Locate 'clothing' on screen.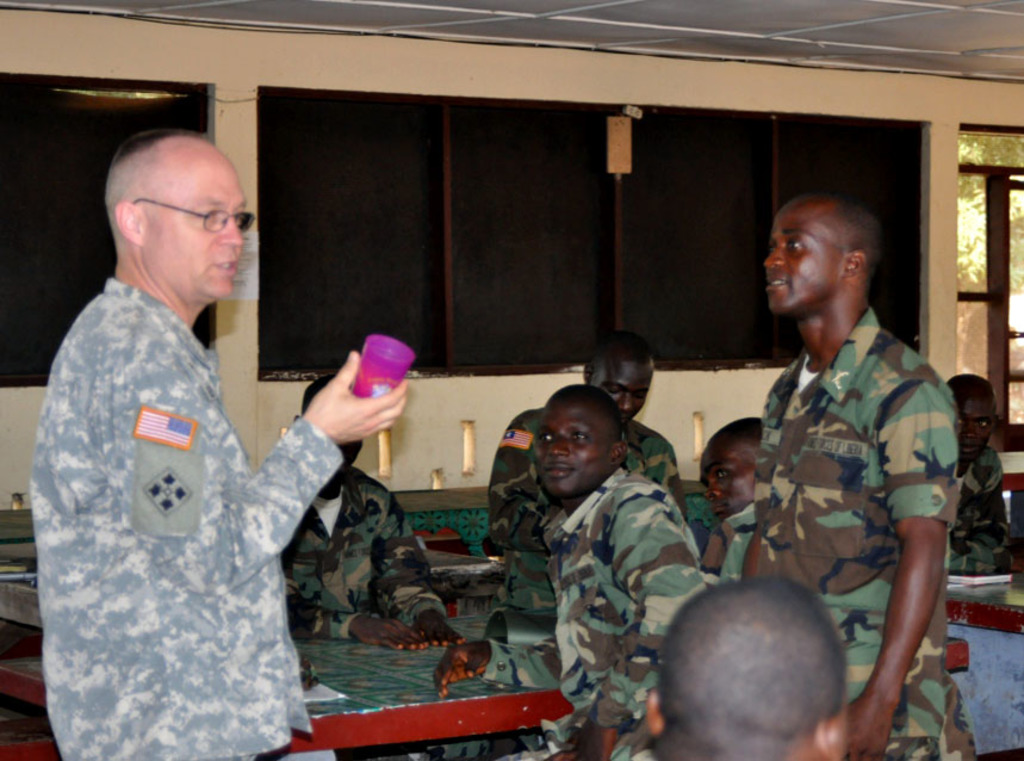
On screen at <box>708,515,749,571</box>.
